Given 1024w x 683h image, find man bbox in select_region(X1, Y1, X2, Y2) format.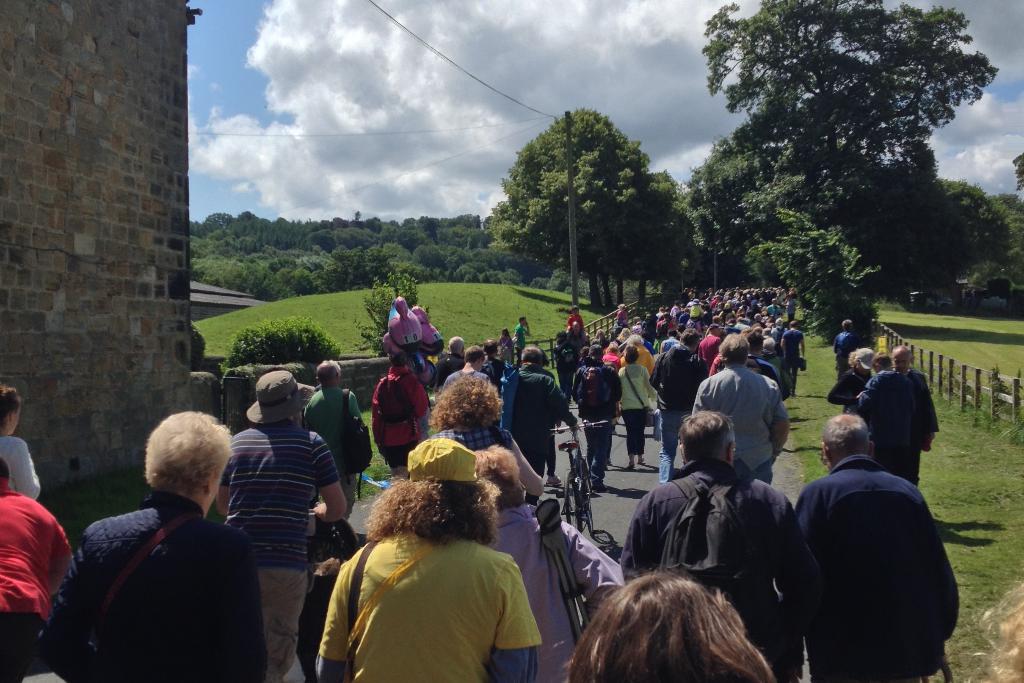
select_region(689, 331, 788, 486).
